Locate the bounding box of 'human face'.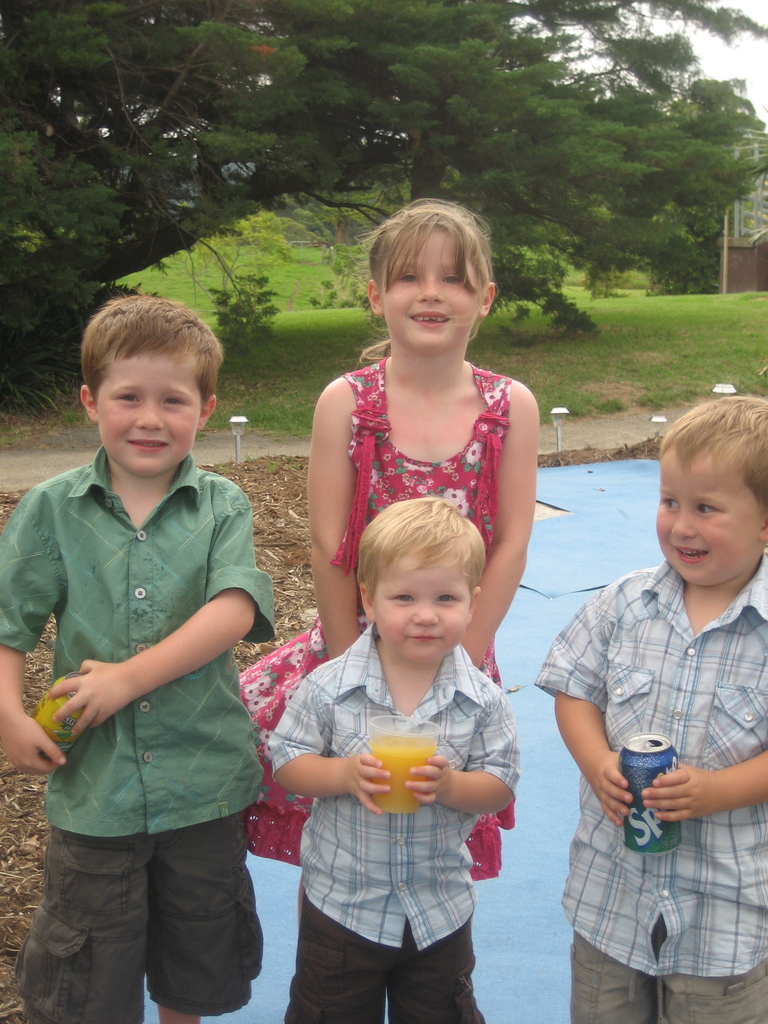
Bounding box: (x1=371, y1=543, x2=474, y2=665).
